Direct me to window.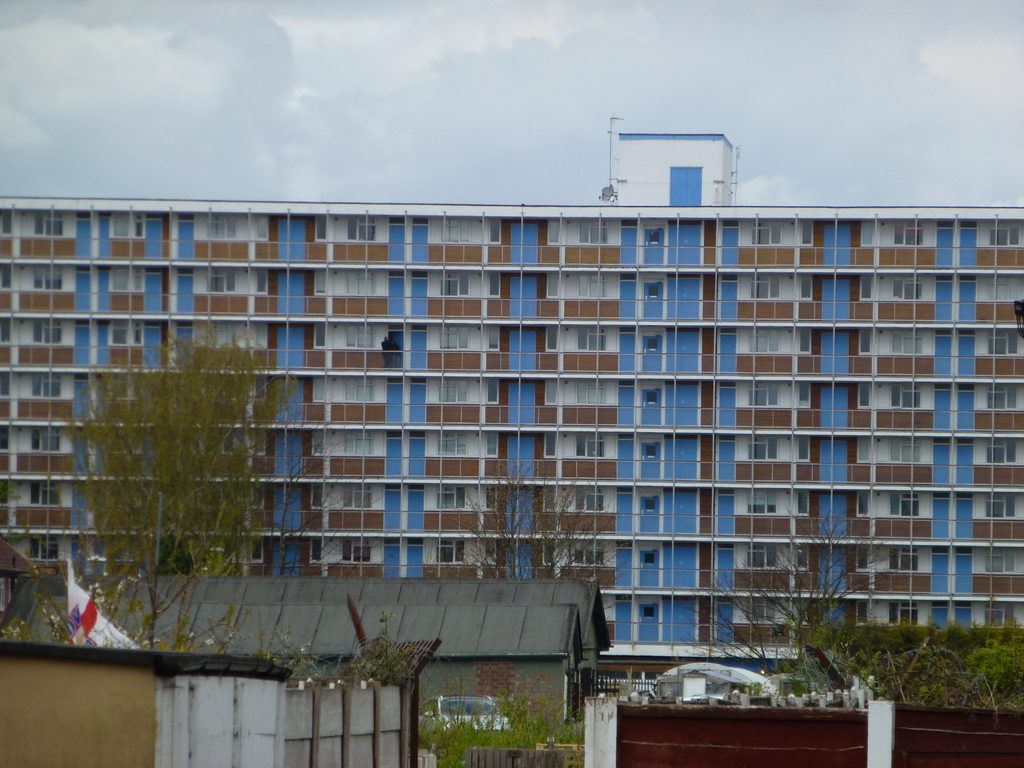
Direction: <box>431,318,506,368</box>.
